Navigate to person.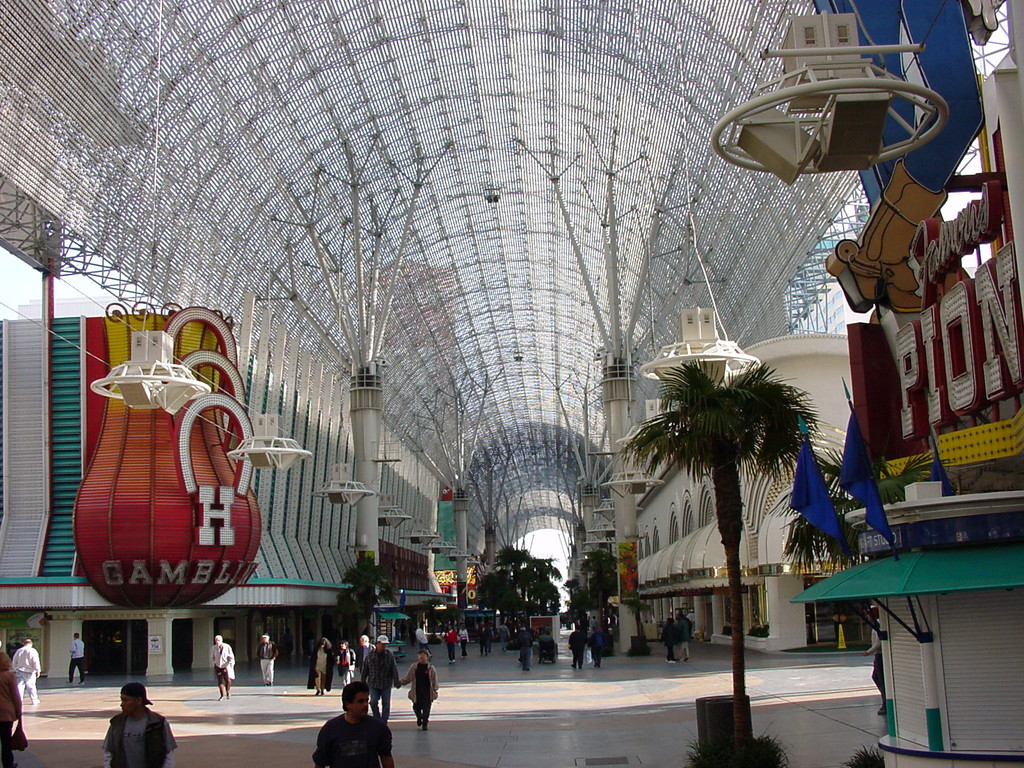
Navigation target: <box>399,649,442,727</box>.
